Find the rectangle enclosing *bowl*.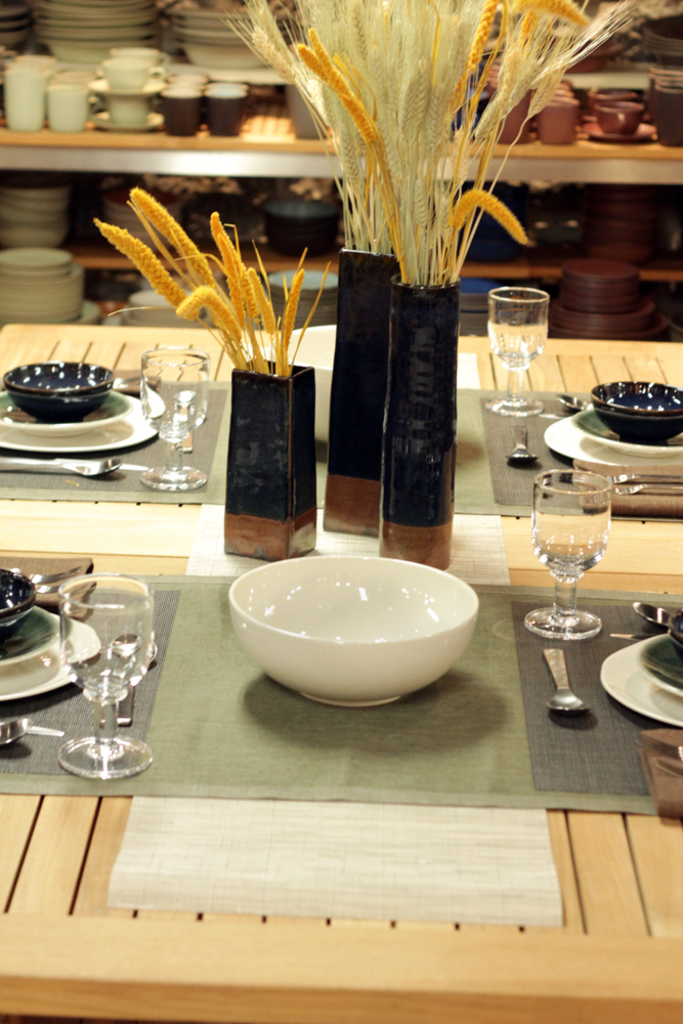
<bbox>292, 323, 334, 443</bbox>.
